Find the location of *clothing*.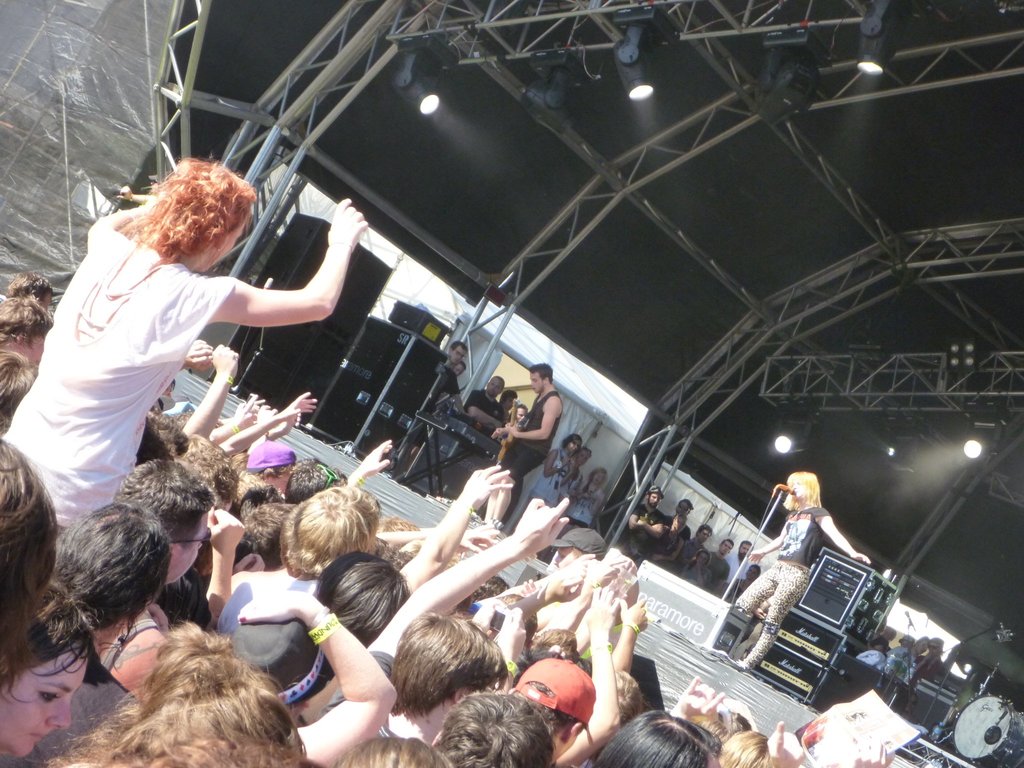
Location: crop(726, 572, 746, 602).
